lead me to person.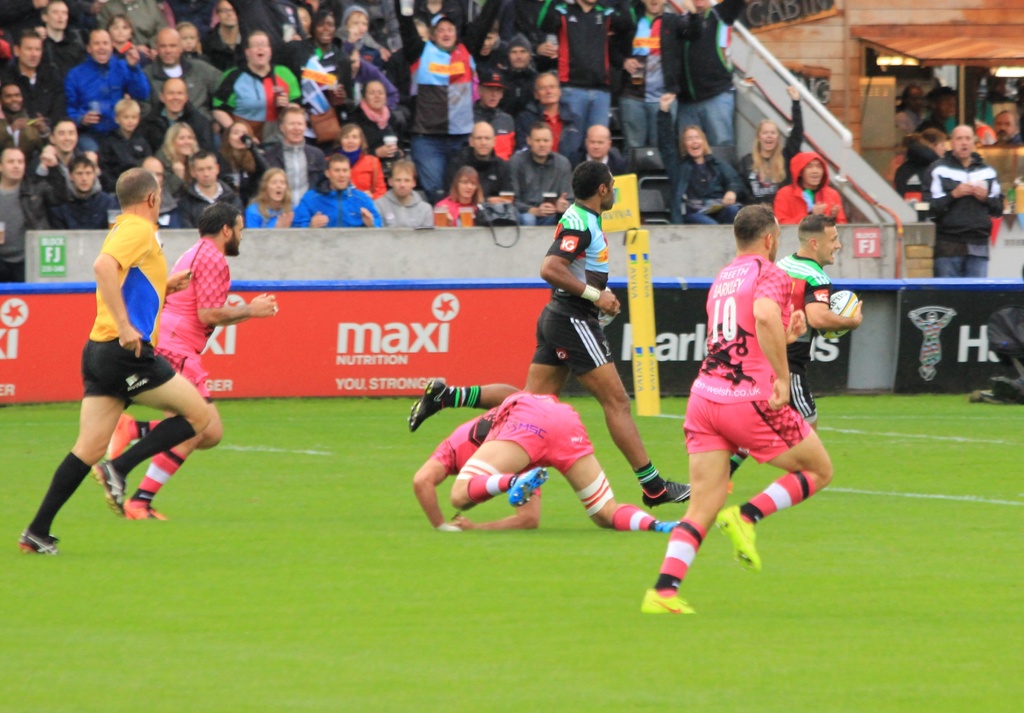
Lead to left=0, top=83, right=28, bottom=147.
